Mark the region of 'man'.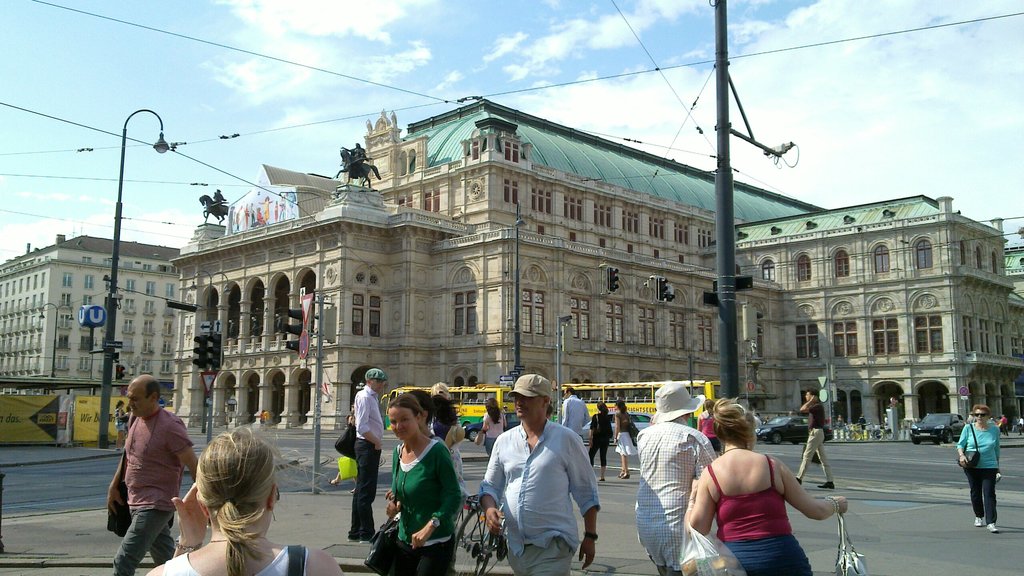
Region: {"x1": 794, "y1": 388, "x2": 835, "y2": 493}.
